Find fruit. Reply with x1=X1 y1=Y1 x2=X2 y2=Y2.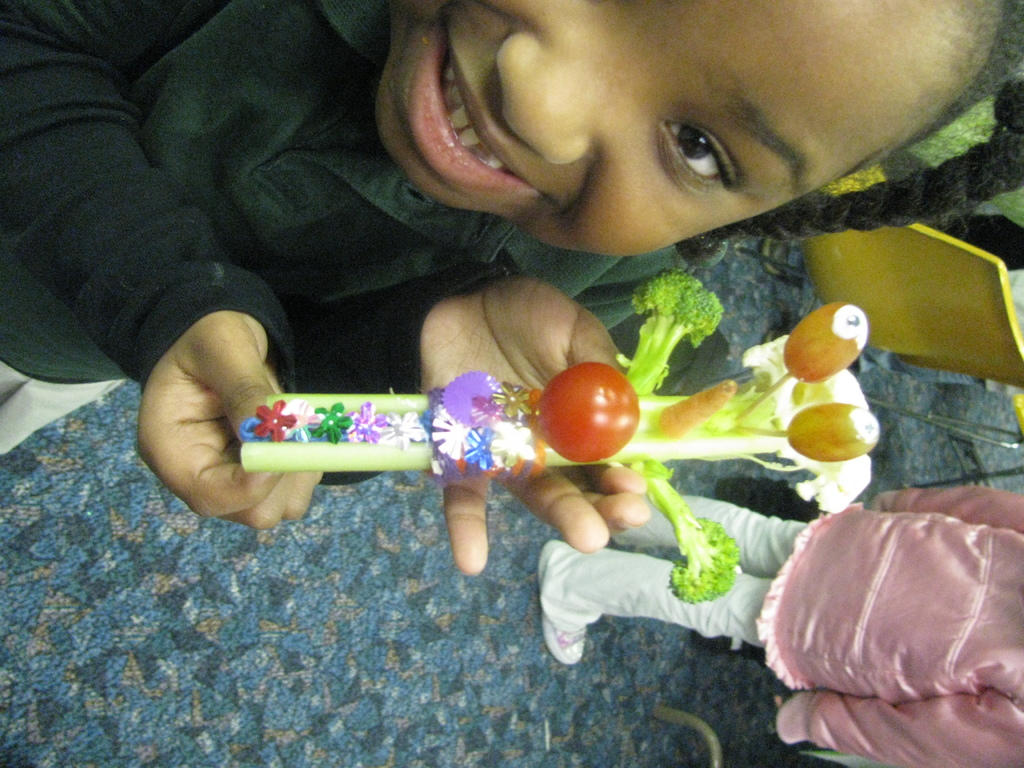
x1=784 y1=403 x2=879 y2=463.
